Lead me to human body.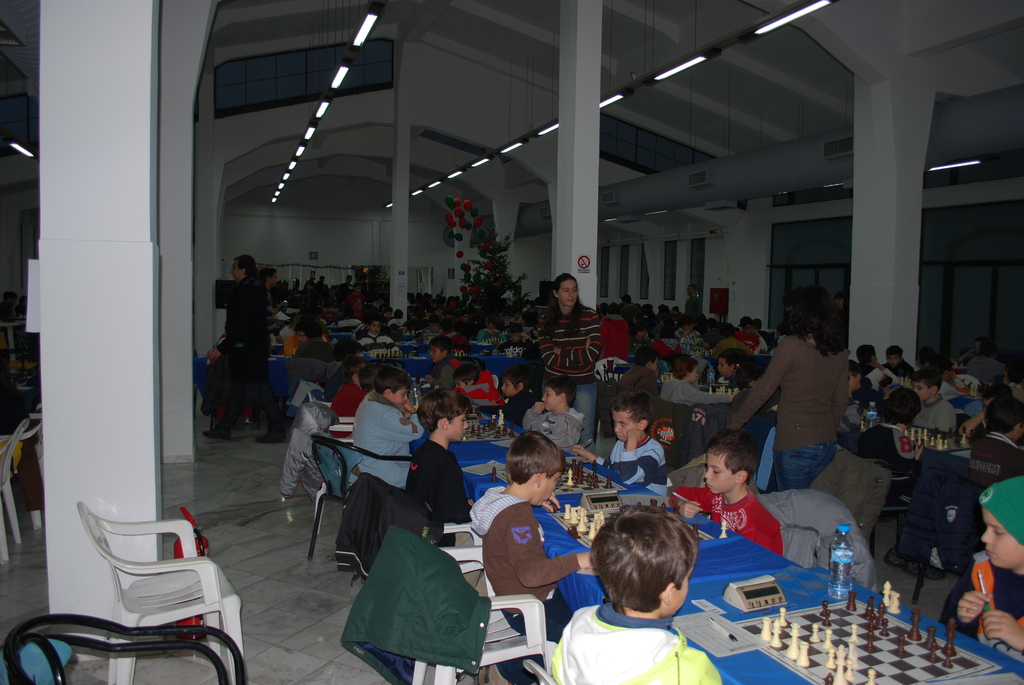
Lead to bbox(707, 324, 751, 359).
